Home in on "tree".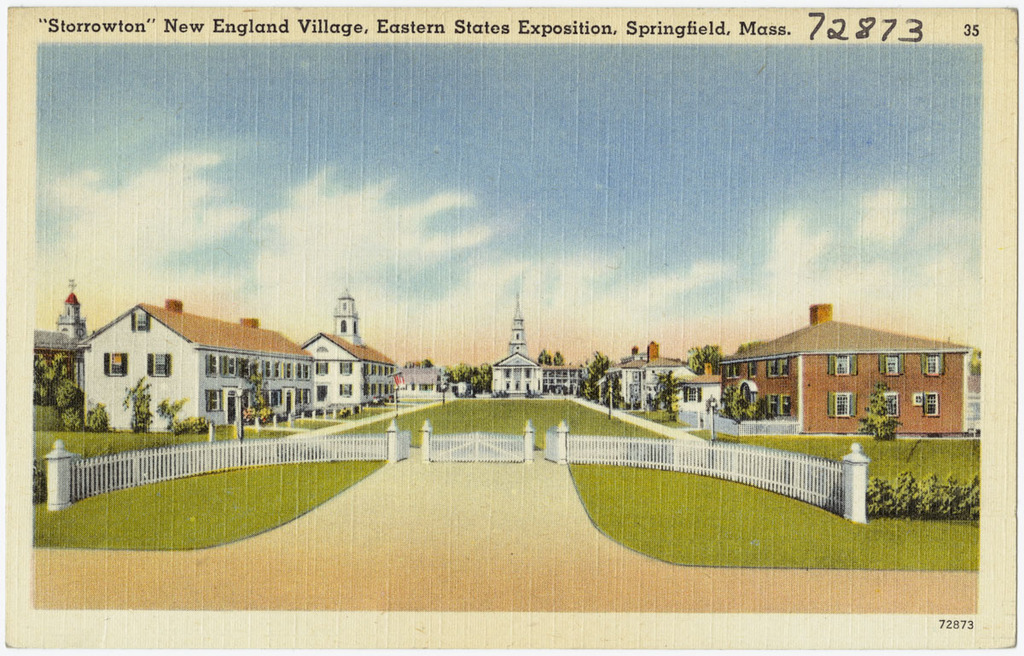
Homed in at 717:371:771:421.
